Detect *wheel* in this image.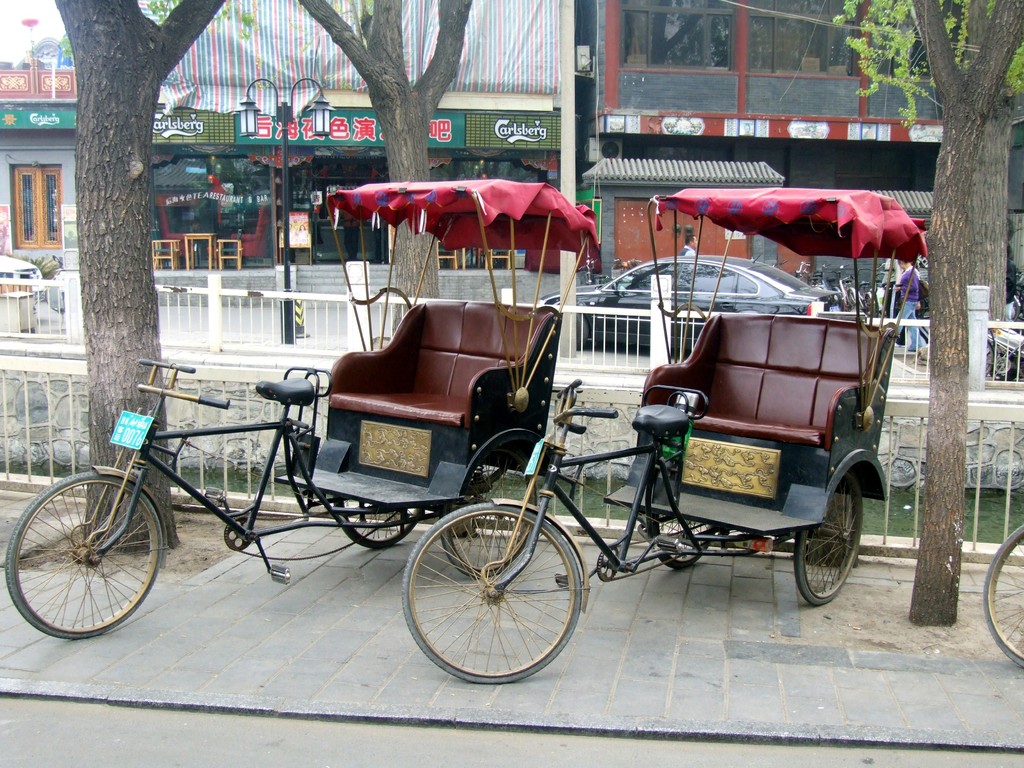
Detection: {"x1": 790, "y1": 470, "x2": 870, "y2": 606}.
